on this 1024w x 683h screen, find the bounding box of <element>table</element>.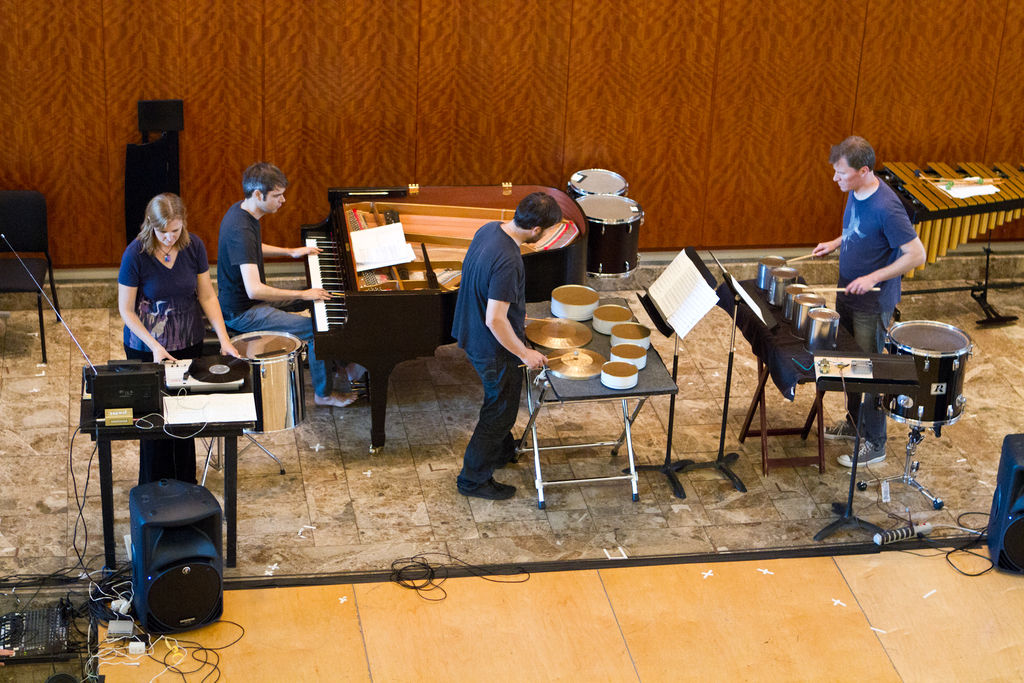
Bounding box: <bbox>503, 303, 700, 499</bbox>.
